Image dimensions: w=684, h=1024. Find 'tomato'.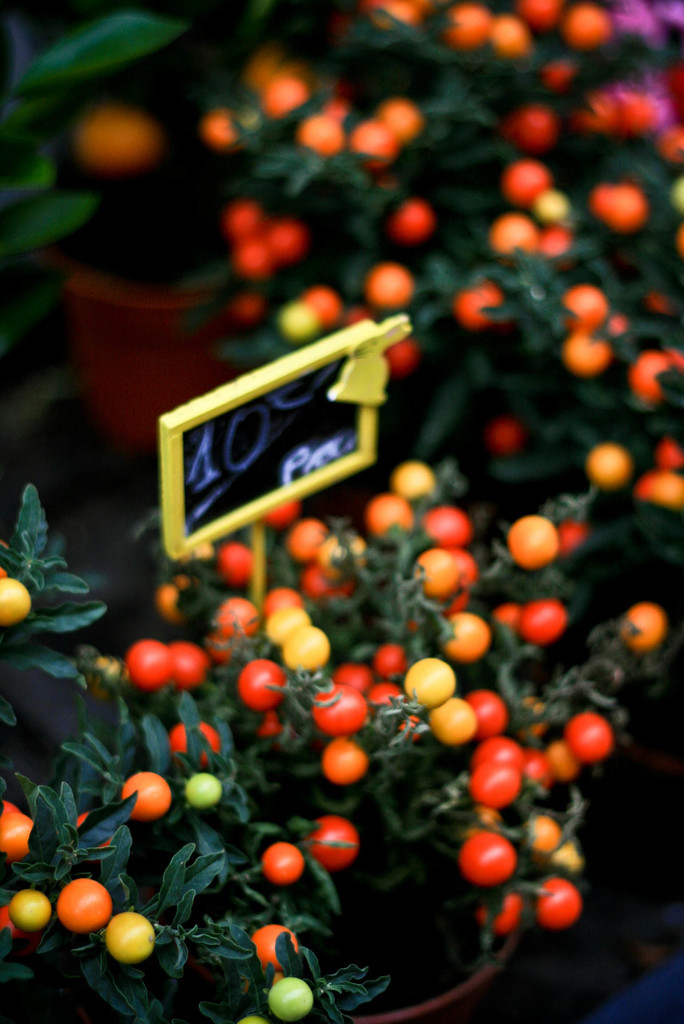
Rect(471, 753, 516, 814).
